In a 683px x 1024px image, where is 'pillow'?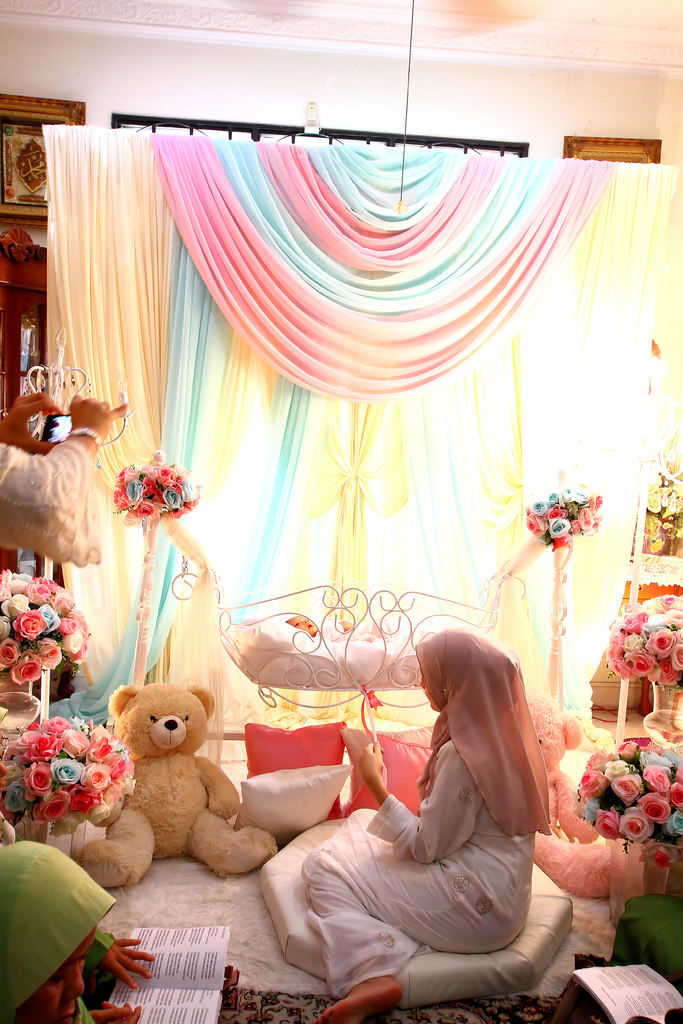
crop(235, 762, 350, 824).
